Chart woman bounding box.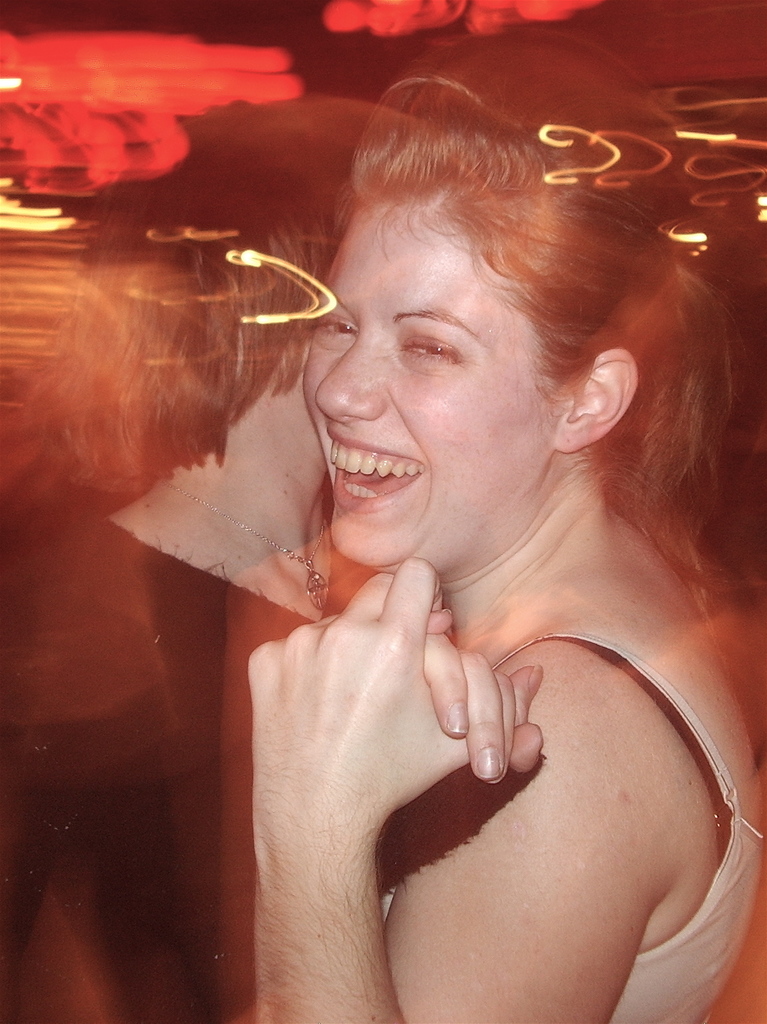
Charted: crop(0, 99, 538, 1023).
